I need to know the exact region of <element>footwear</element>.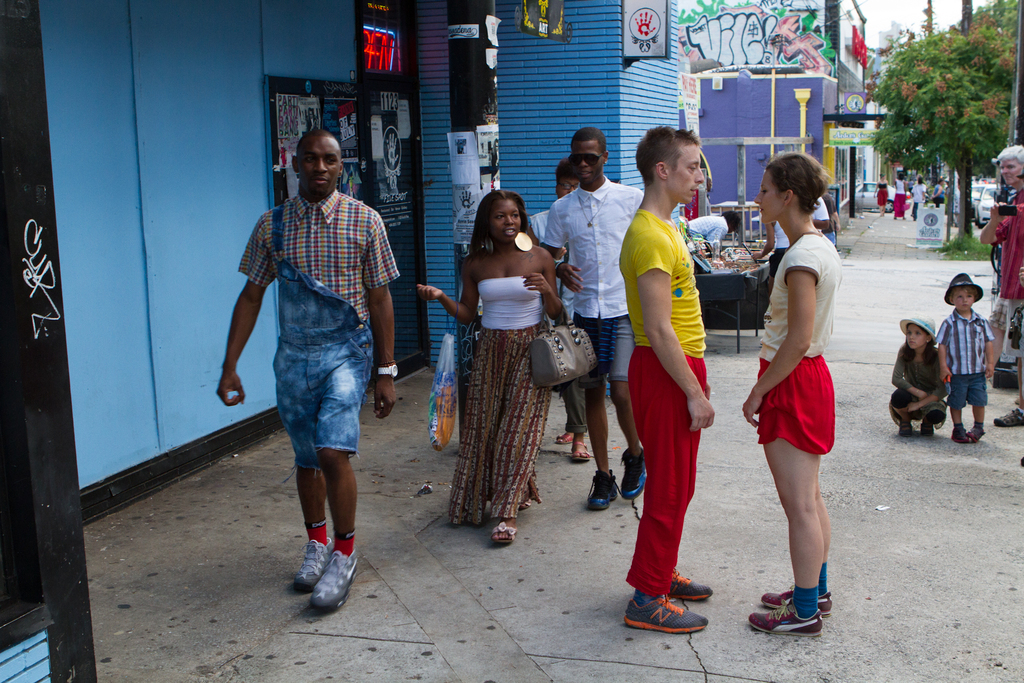
Region: <bbox>625, 591, 712, 633</bbox>.
